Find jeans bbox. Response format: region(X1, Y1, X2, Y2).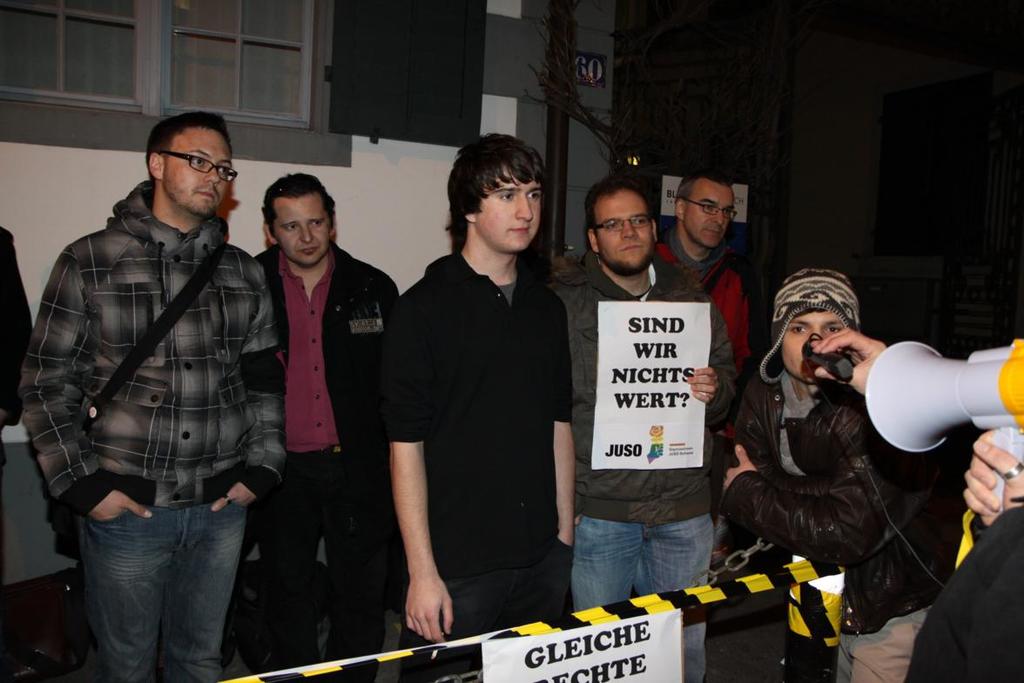
region(834, 606, 935, 682).
